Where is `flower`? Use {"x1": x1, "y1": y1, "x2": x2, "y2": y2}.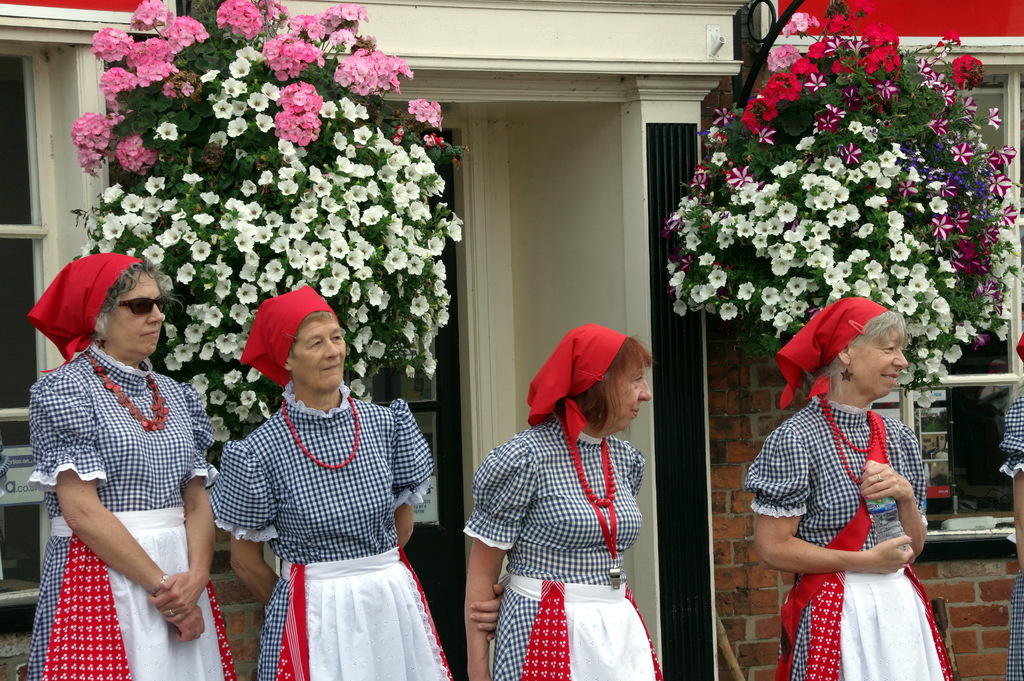
{"x1": 165, "y1": 322, "x2": 180, "y2": 340}.
